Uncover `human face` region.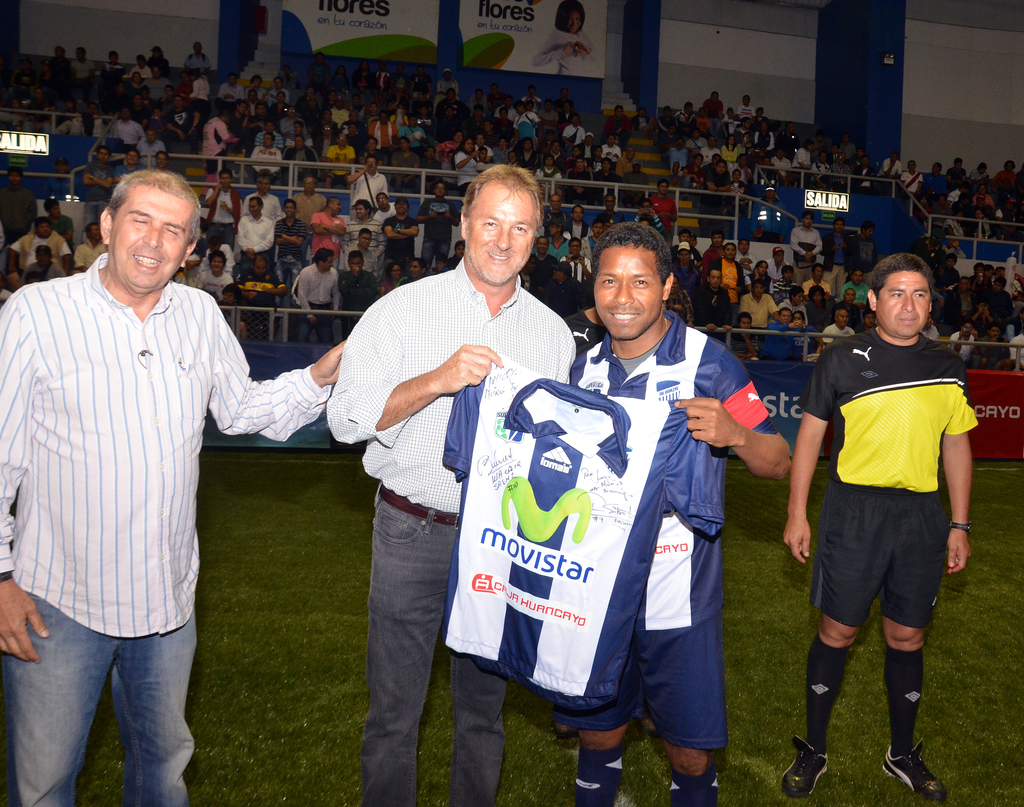
Uncovered: bbox(543, 154, 555, 165).
